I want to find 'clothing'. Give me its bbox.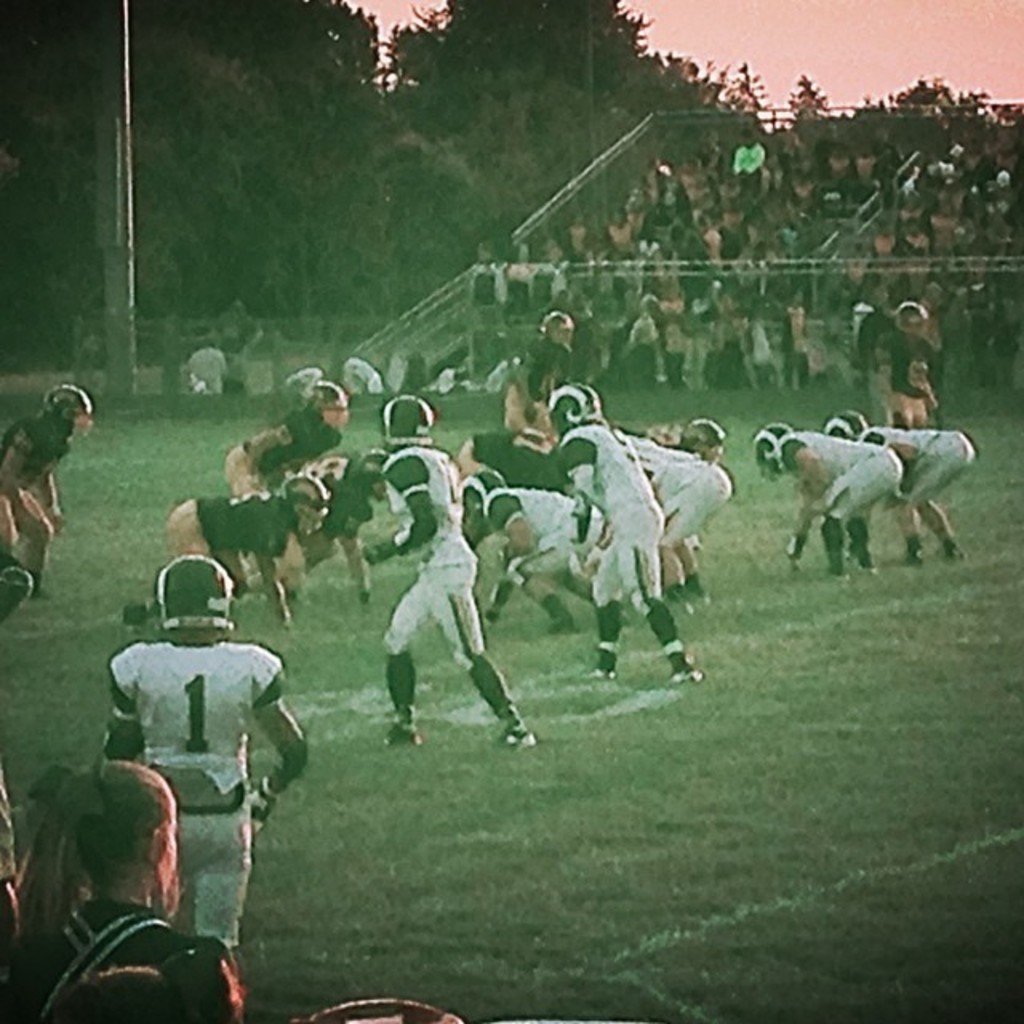
174,493,291,587.
